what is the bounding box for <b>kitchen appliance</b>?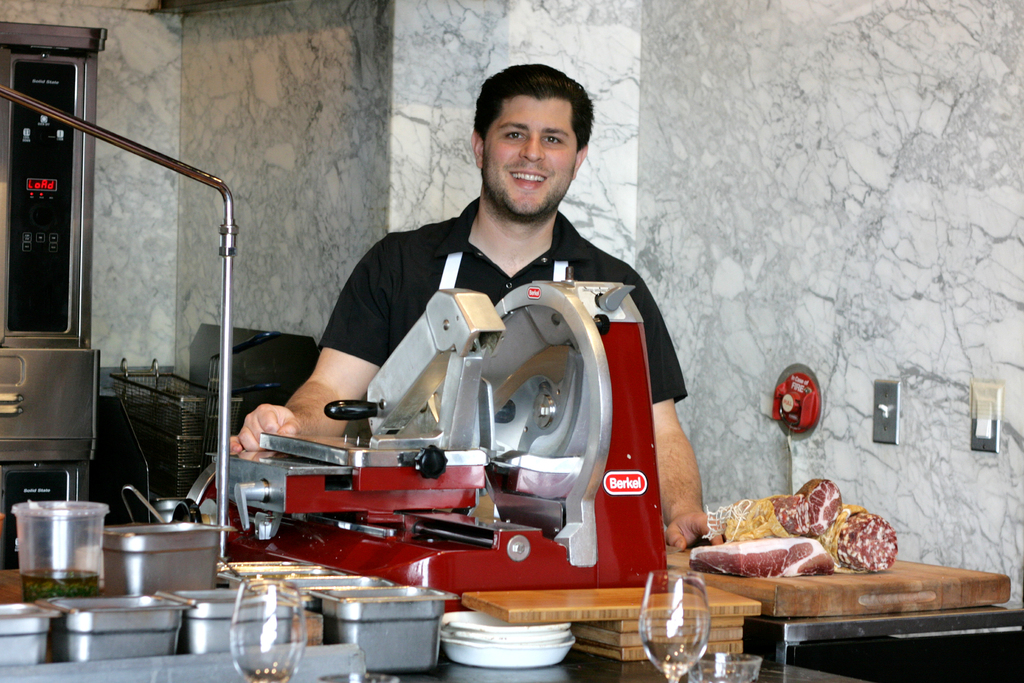
region(12, 498, 108, 600).
